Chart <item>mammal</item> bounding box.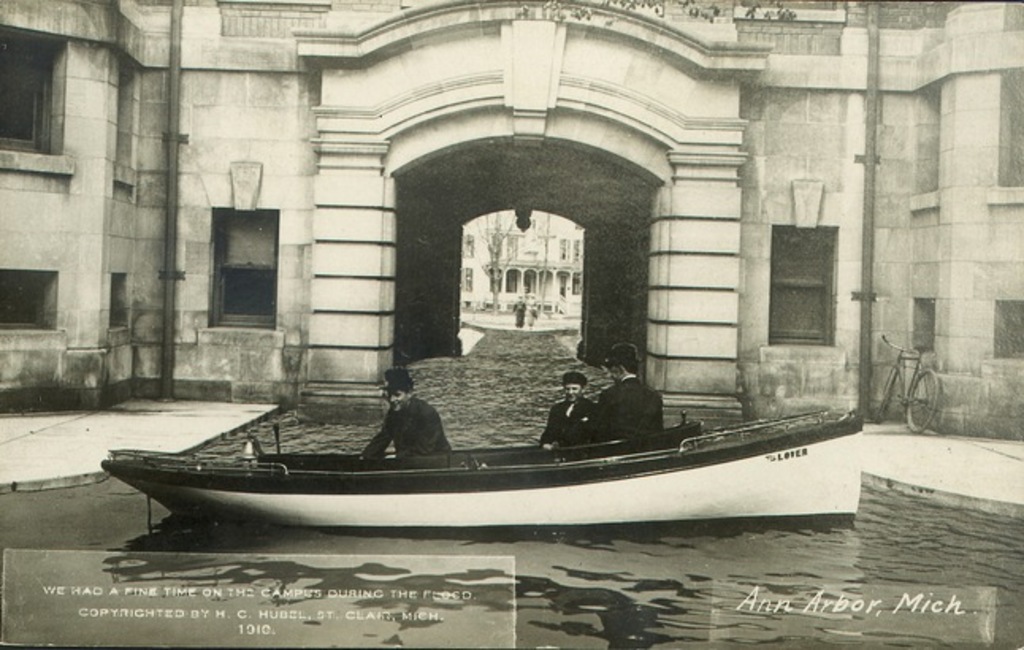
Charted: 514 292 526 325.
